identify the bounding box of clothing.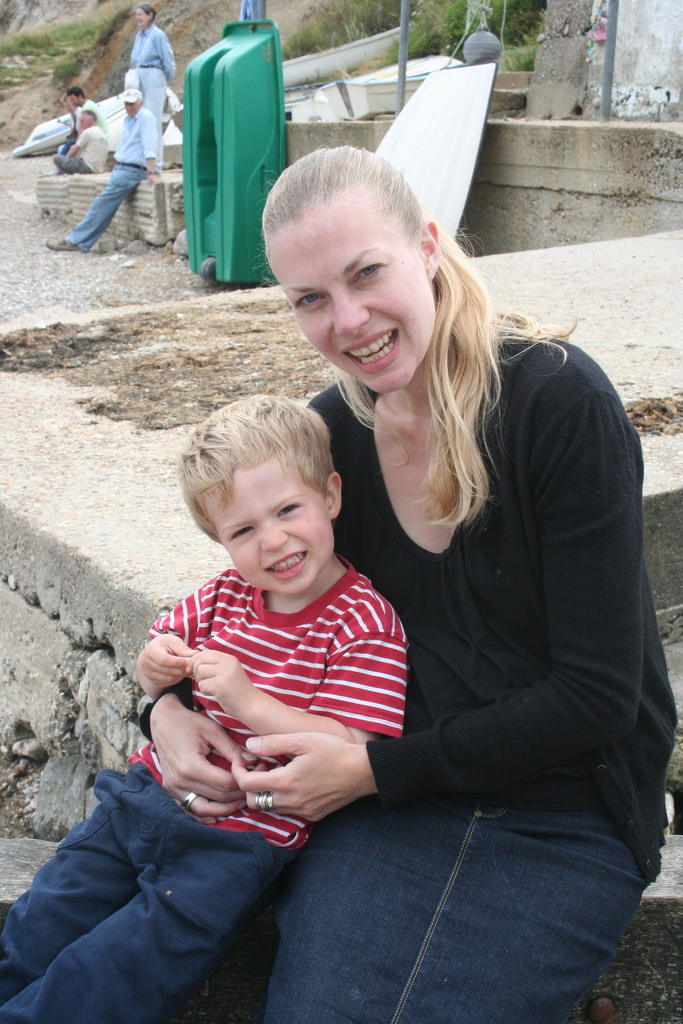
box=[0, 545, 411, 1023].
